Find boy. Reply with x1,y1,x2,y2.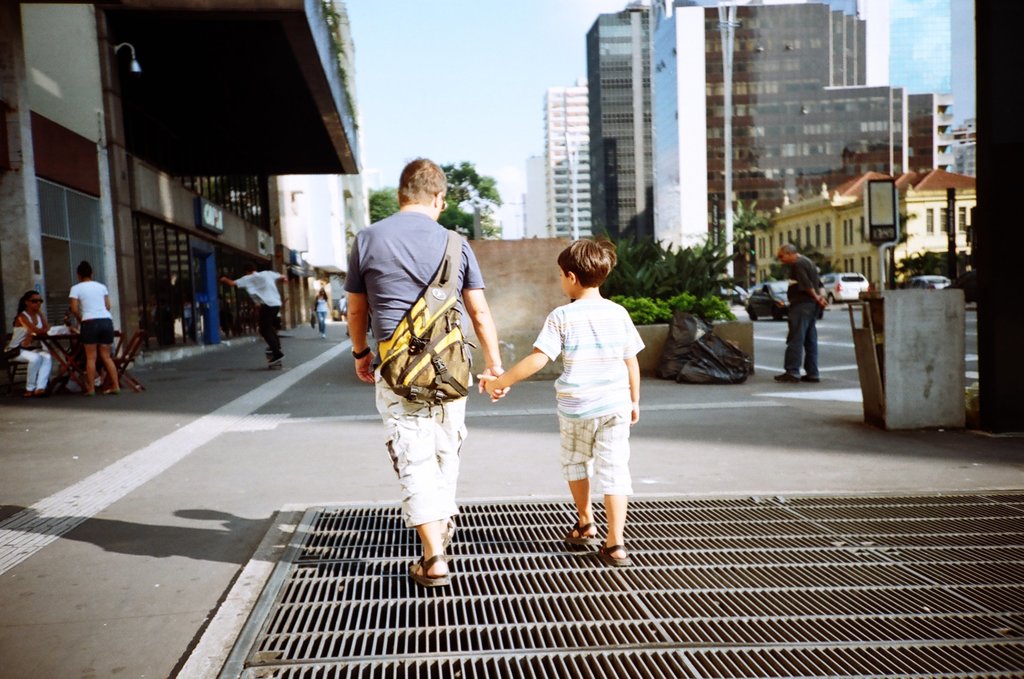
481,239,649,570.
